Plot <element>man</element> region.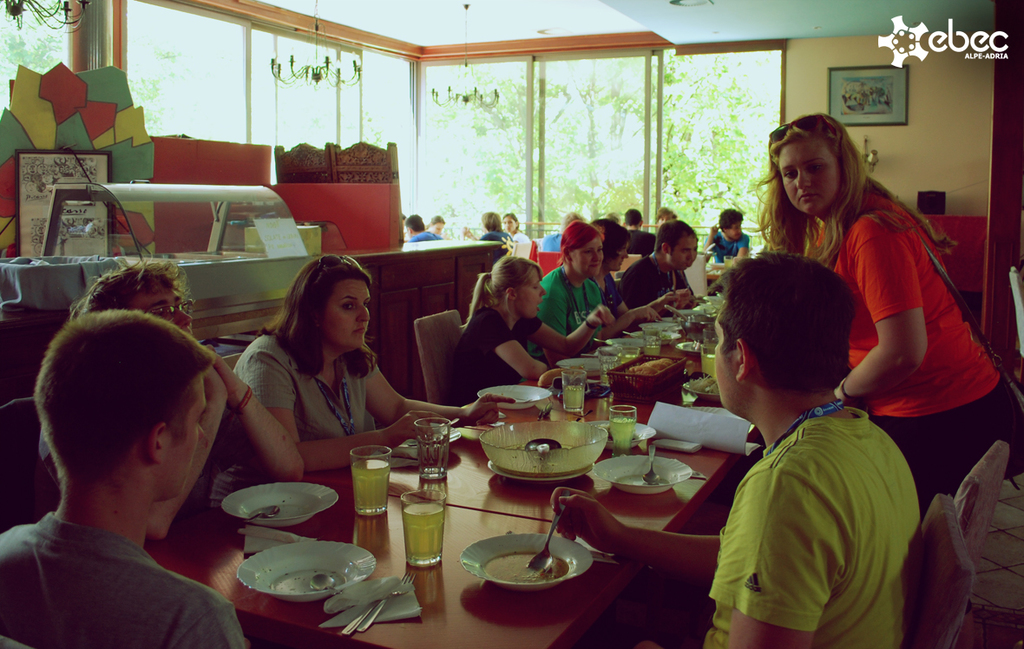
Plotted at crop(0, 310, 253, 648).
